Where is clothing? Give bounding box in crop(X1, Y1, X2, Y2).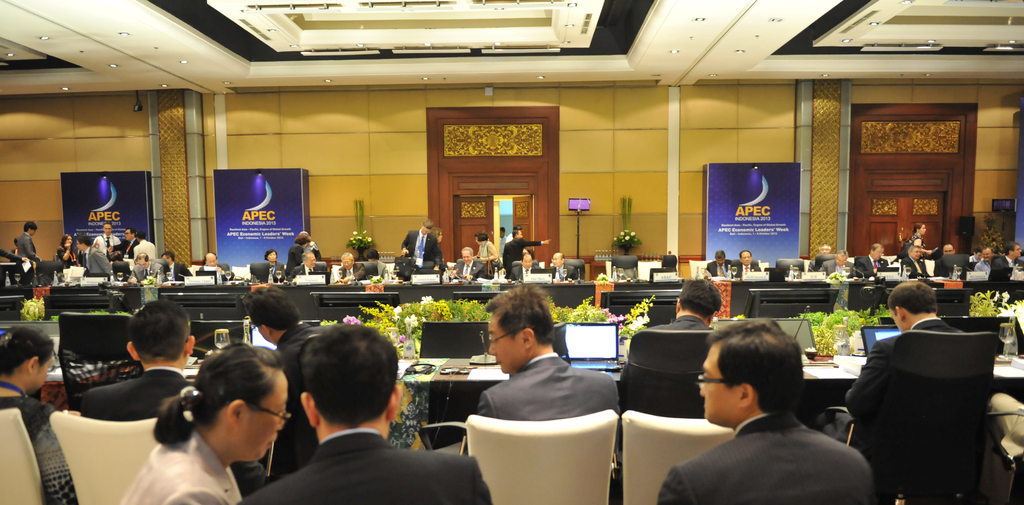
crop(291, 260, 326, 277).
